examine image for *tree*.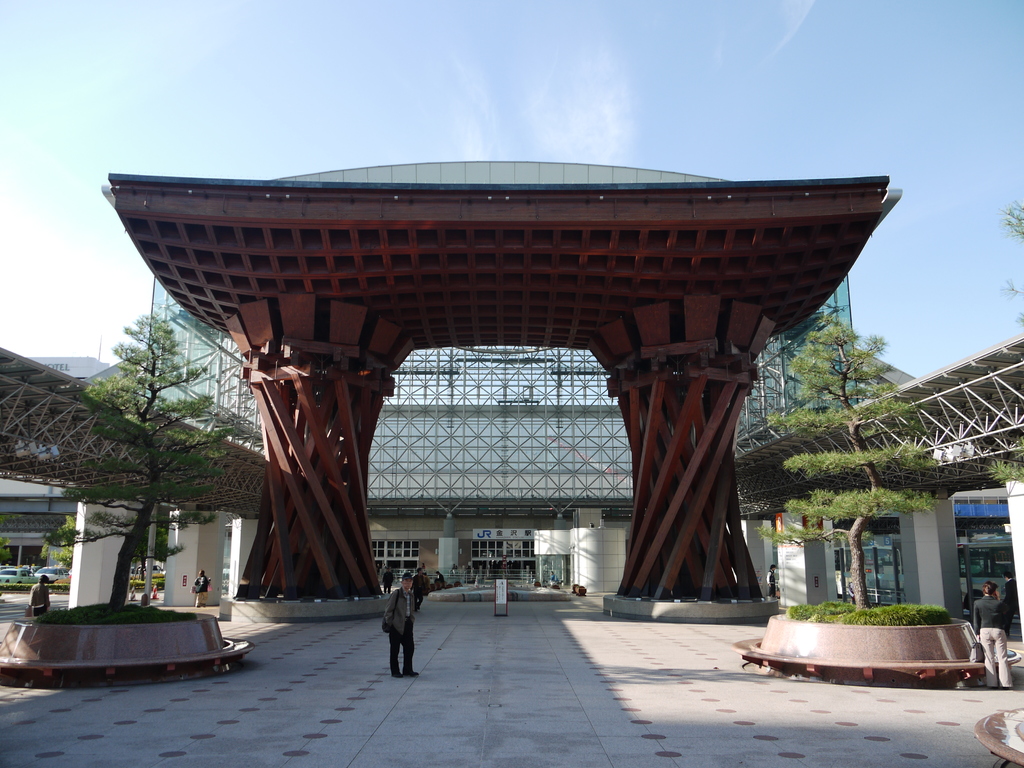
Examination result: 48, 314, 245, 608.
